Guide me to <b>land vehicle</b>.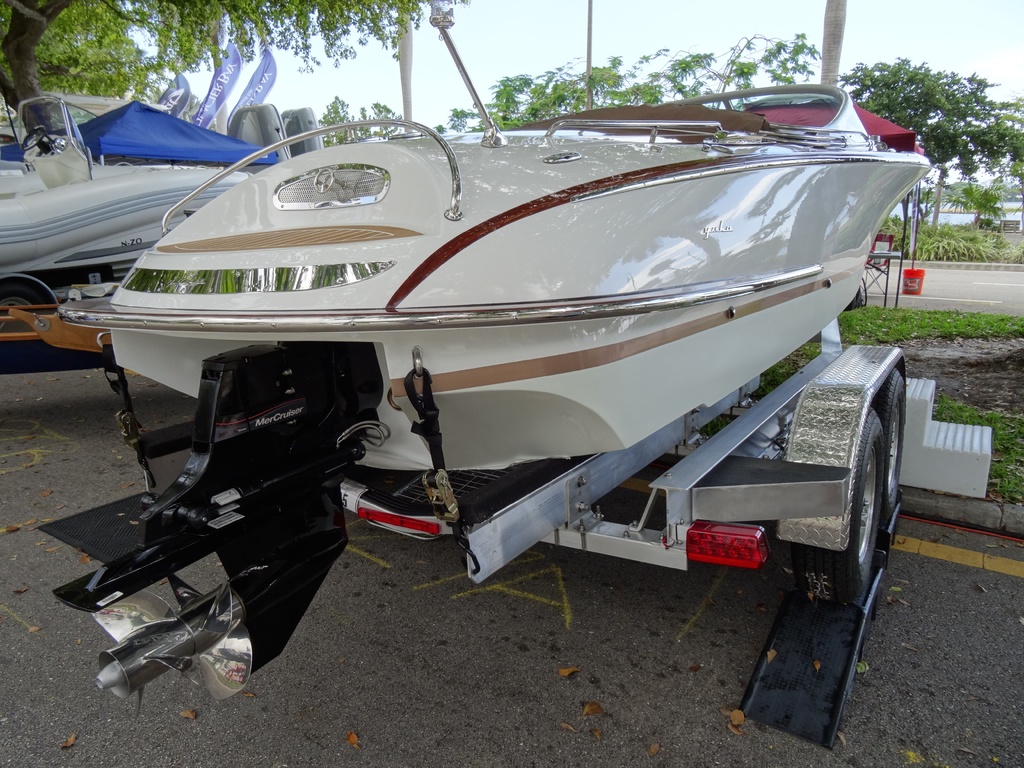
Guidance: left=68, top=35, right=915, bottom=682.
